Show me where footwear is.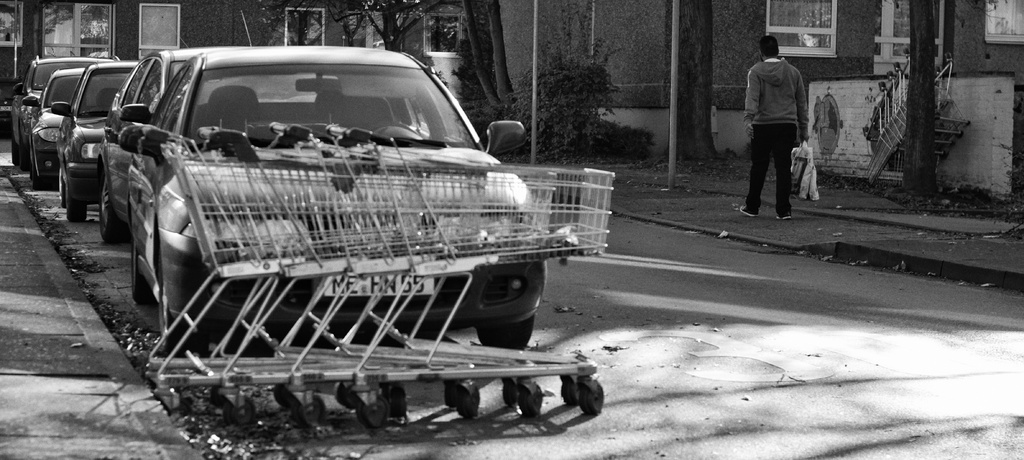
footwear is at bbox=(778, 212, 791, 219).
